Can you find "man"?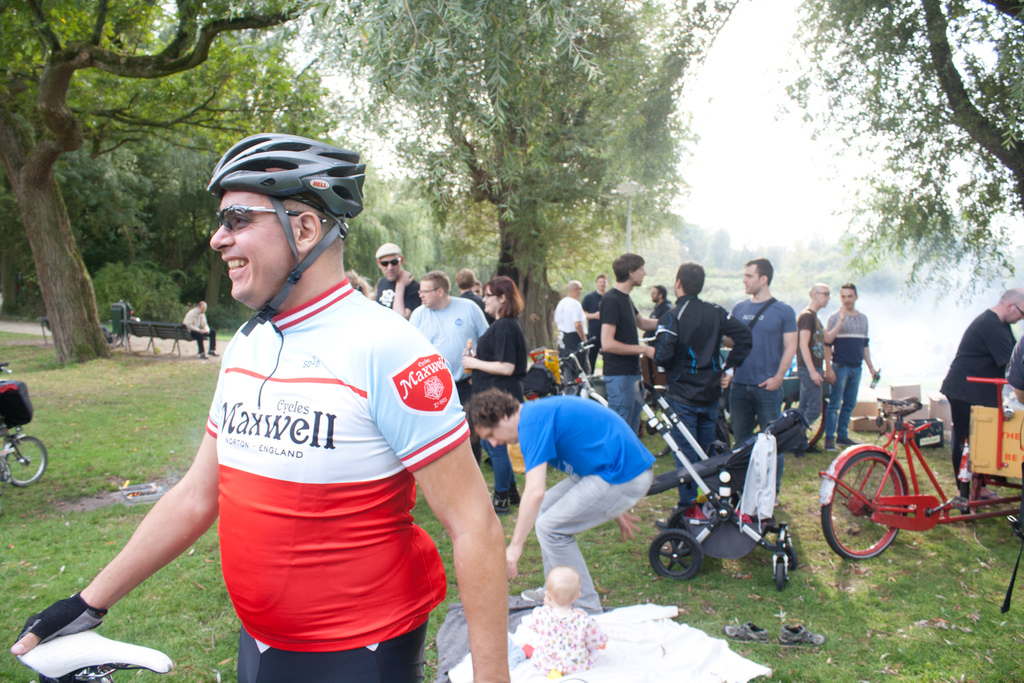
Yes, bounding box: bbox=(462, 387, 653, 614).
